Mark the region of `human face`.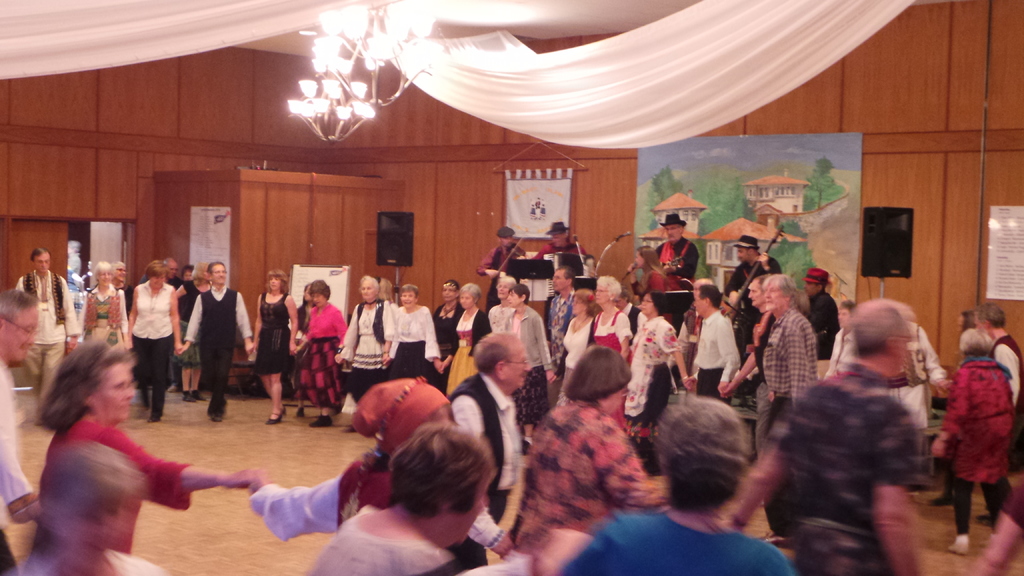
Region: pyautogui.locateOnScreen(452, 477, 489, 540).
